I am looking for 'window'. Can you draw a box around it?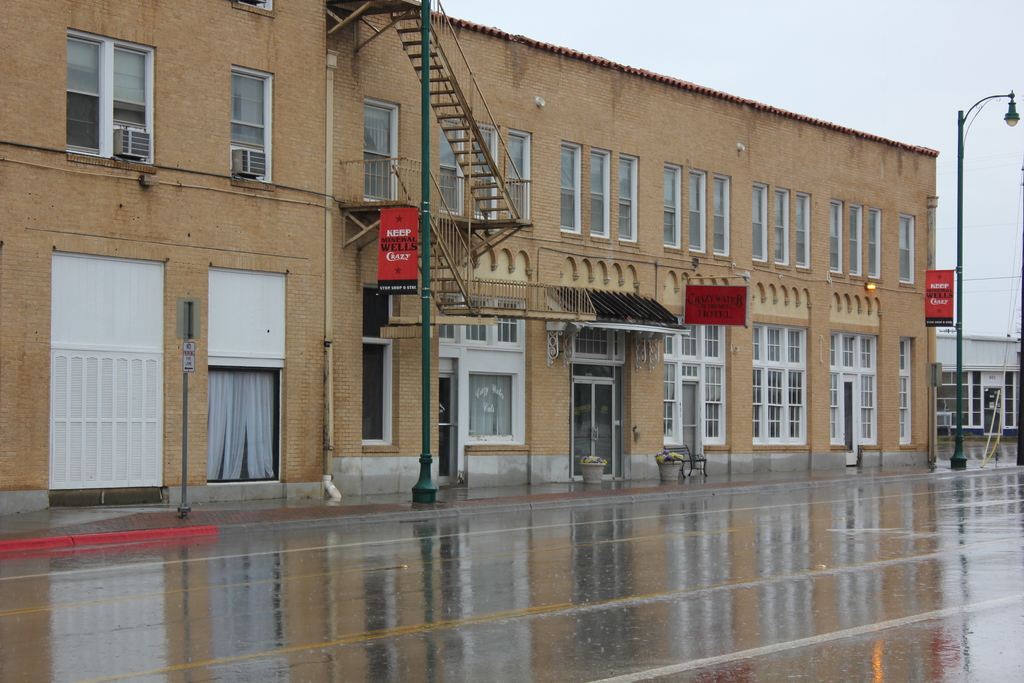
Sure, the bounding box is 900 339 912 443.
